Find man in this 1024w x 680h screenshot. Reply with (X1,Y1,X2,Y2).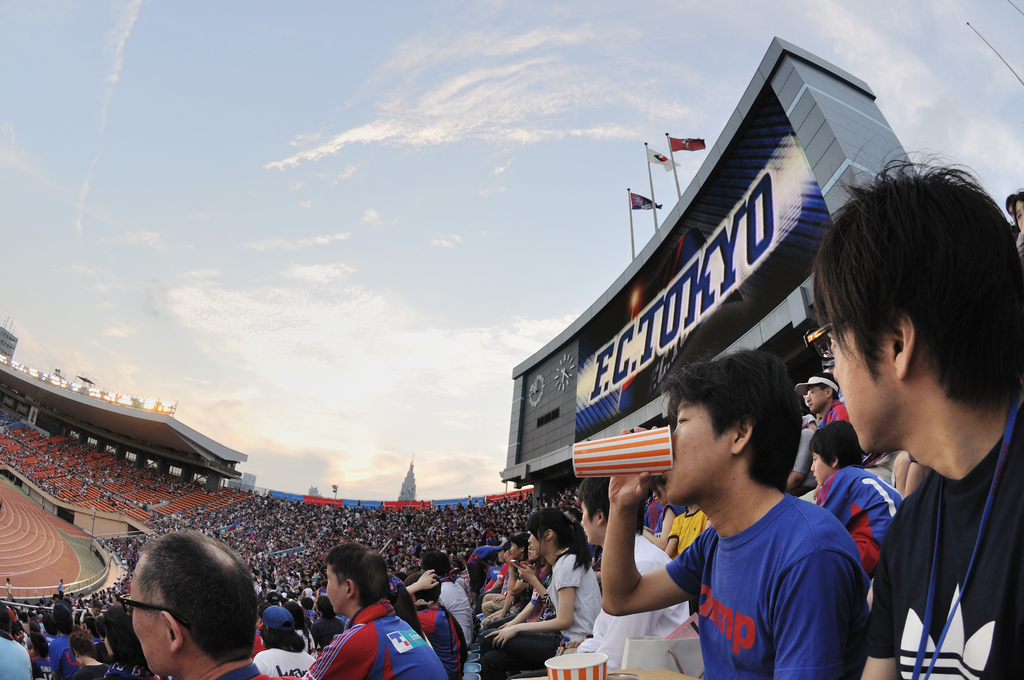
(600,346,865,679).
